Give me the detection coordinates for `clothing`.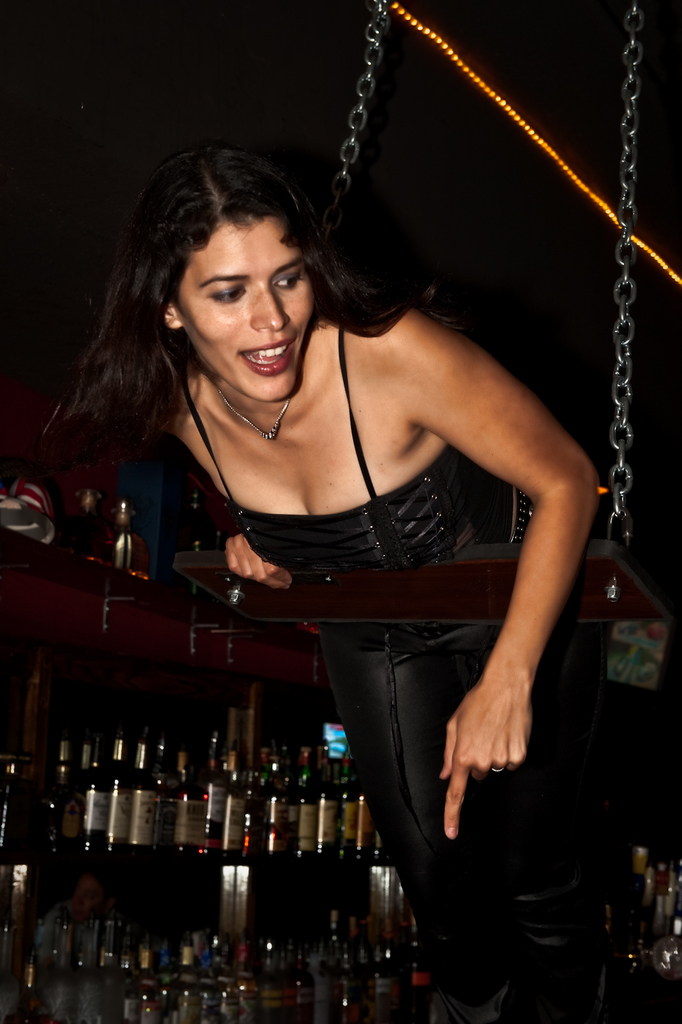
locate(181, 315, 680, 1023).
